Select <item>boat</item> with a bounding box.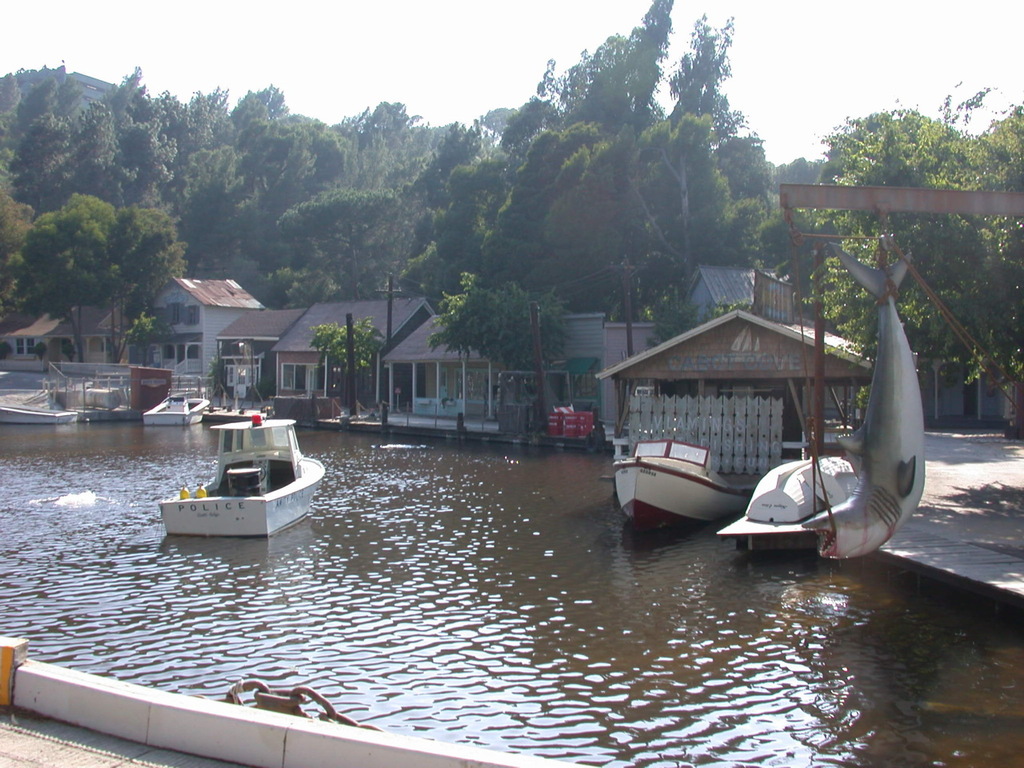
x1=139, y1=389, x2=211, y2=427.
